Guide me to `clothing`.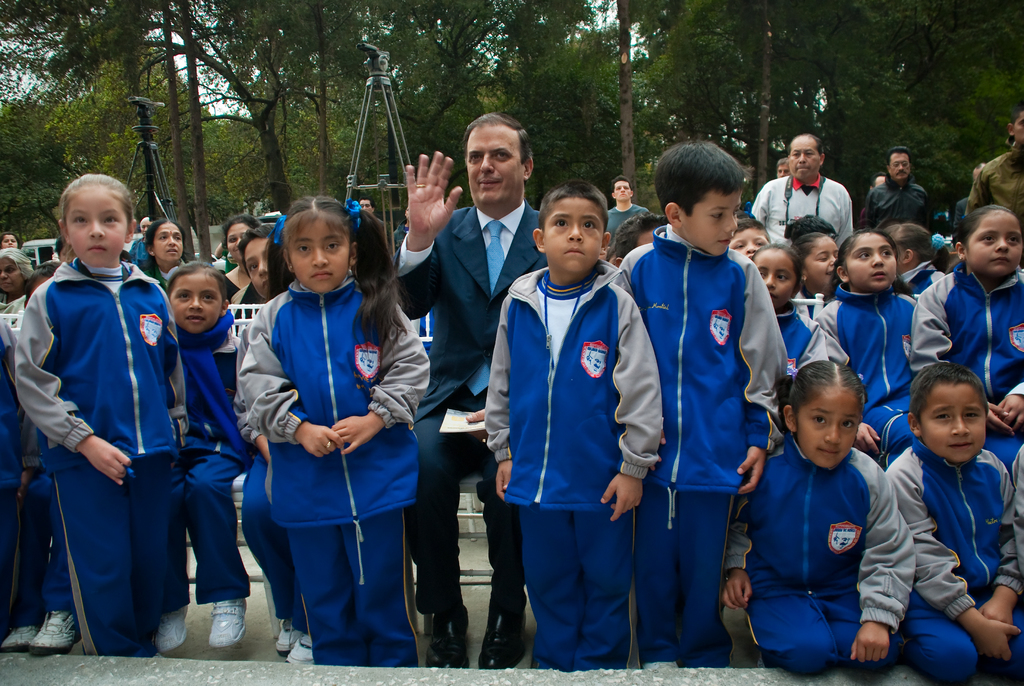
Guidance: pyautogui.locateOnScreen(724, 436, 913, 678).
